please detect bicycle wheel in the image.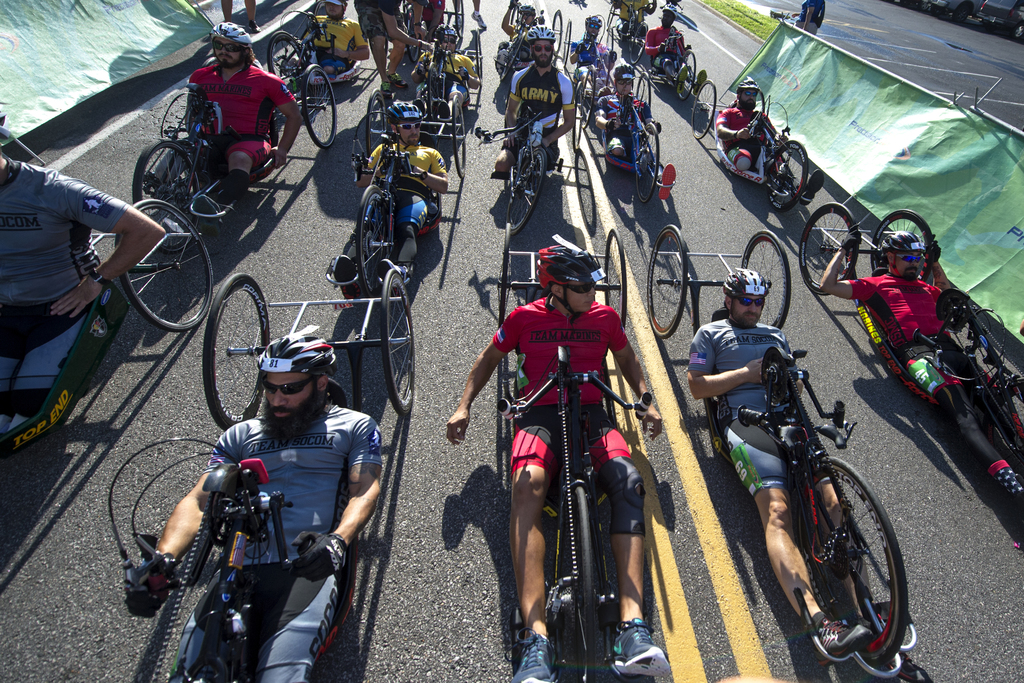
rect(873, 208, 936, 276).
